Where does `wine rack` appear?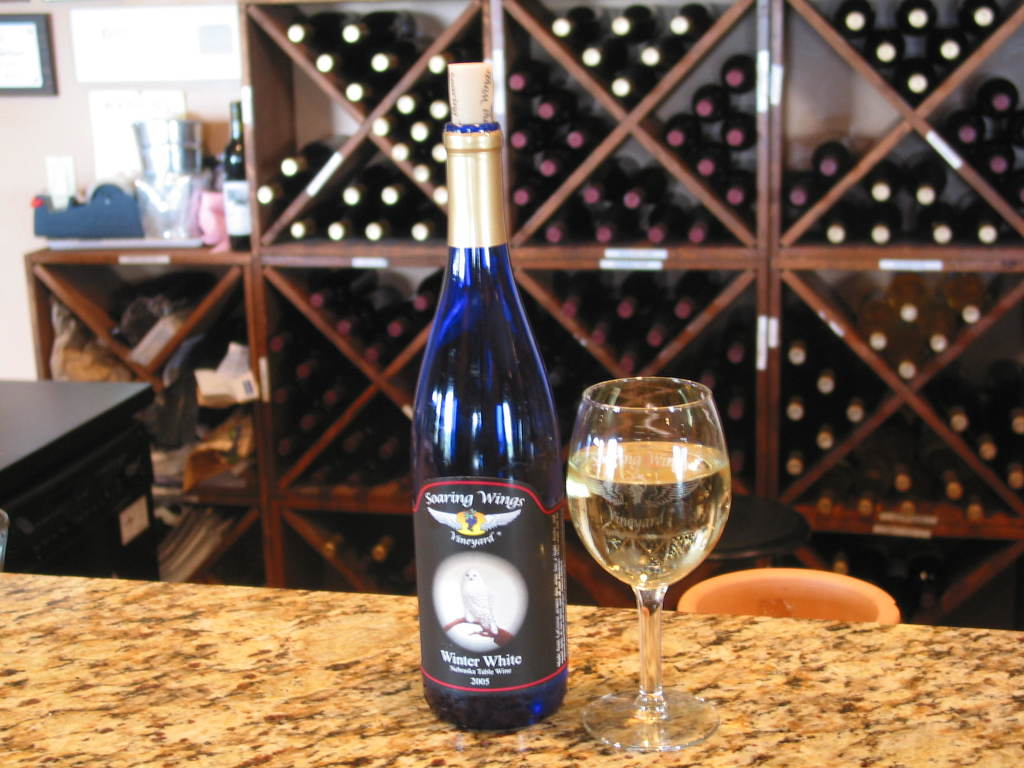
Appears at crop(20, 0, 1023, 634).
